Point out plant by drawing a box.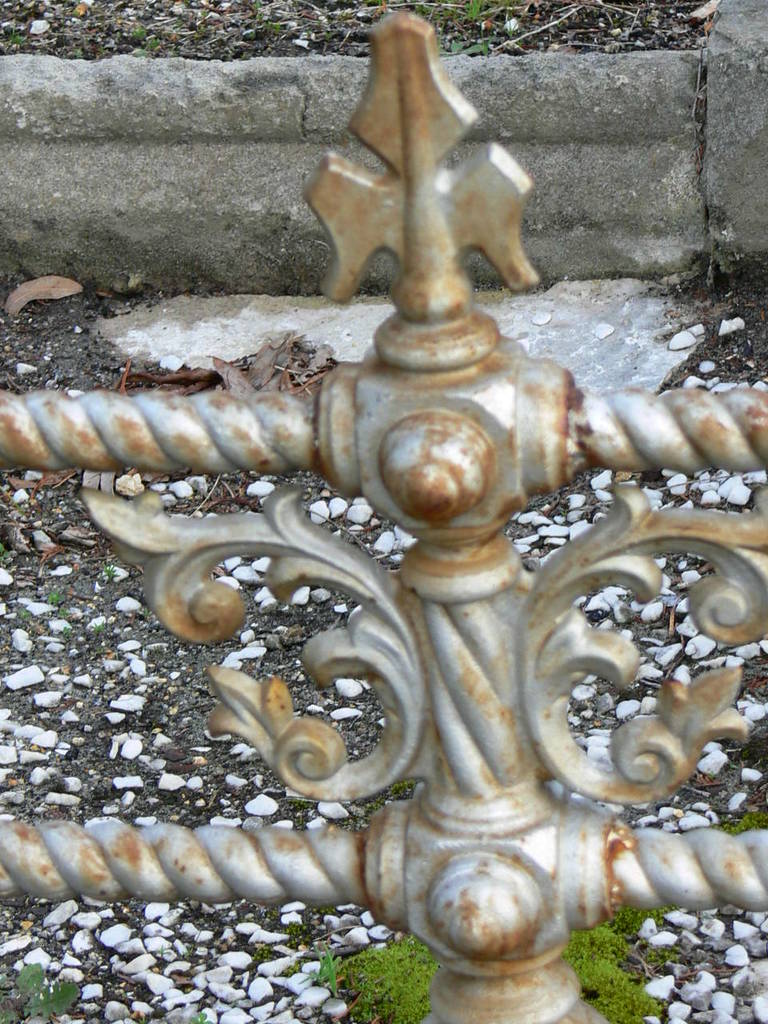
{"left": 726, "top": 814, "right": 756, "bottom": 829}.
